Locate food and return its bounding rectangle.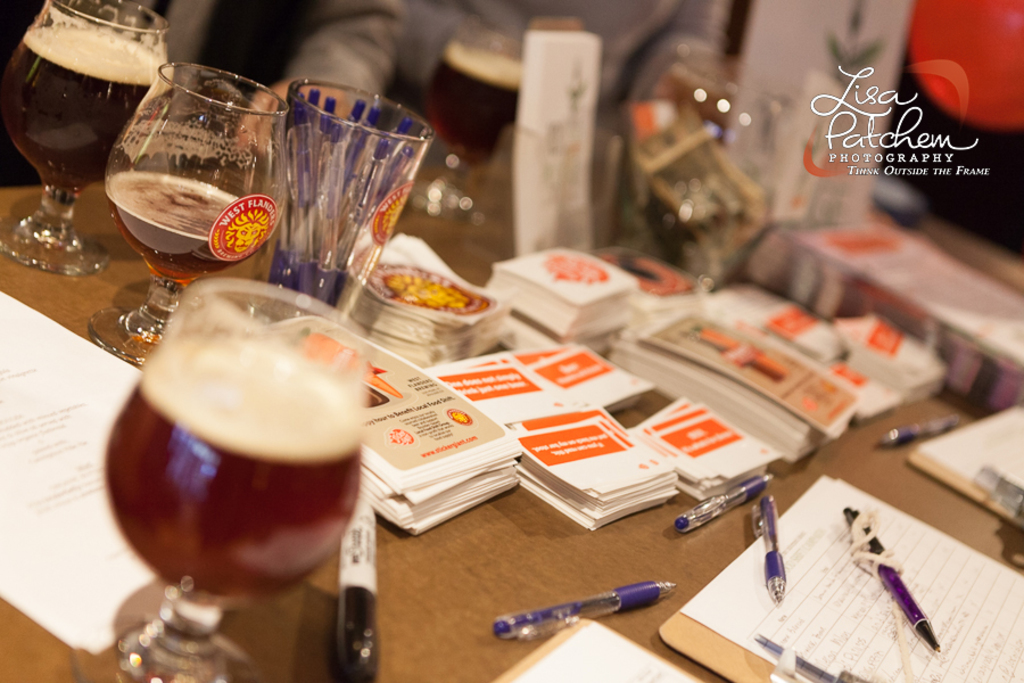
[x1=291, y1=323, x2=407, y2=400].
